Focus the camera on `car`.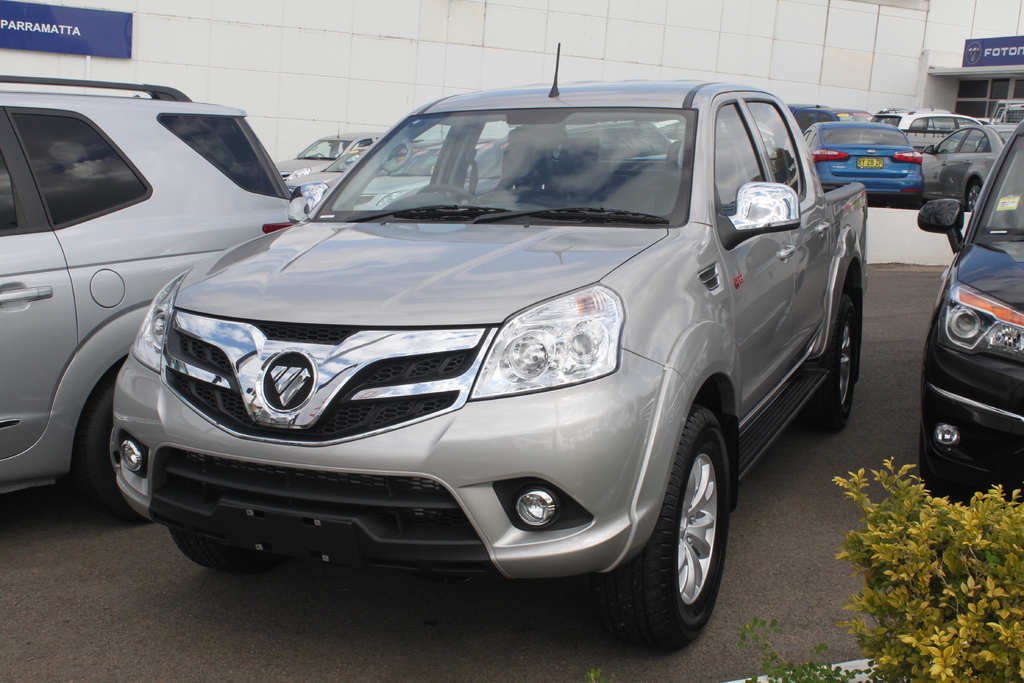
Focus region: {"x1": 982, "y1": 89, "x2": 1023, "y2": 152}.
